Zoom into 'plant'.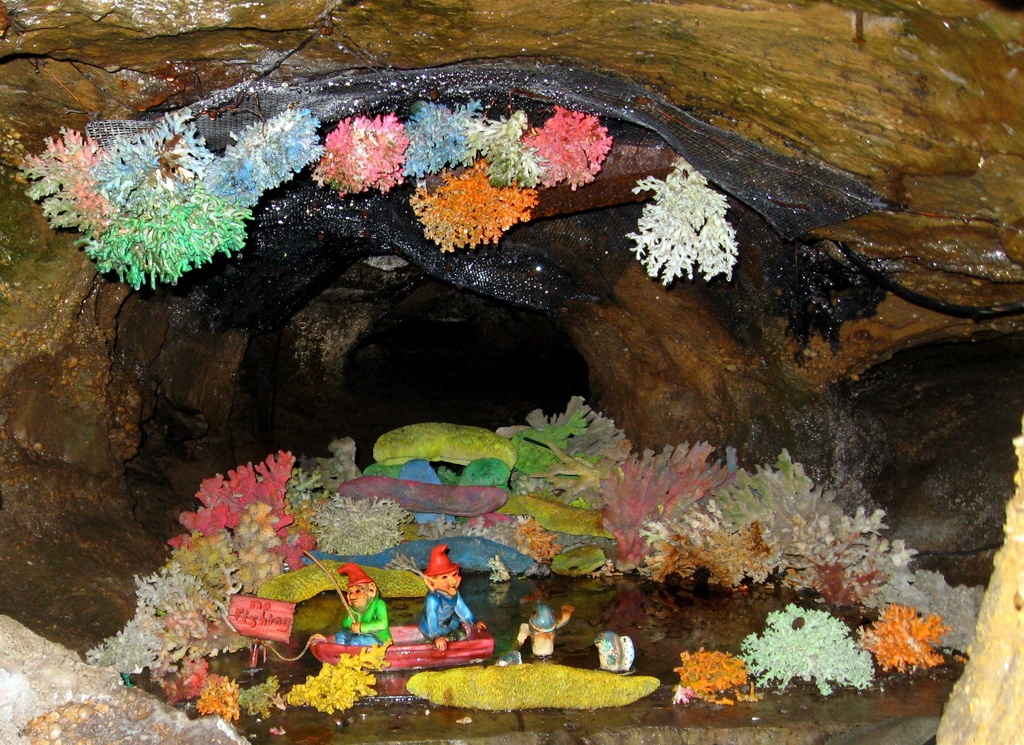
Zoom target: [396, 94, 477, 180].
